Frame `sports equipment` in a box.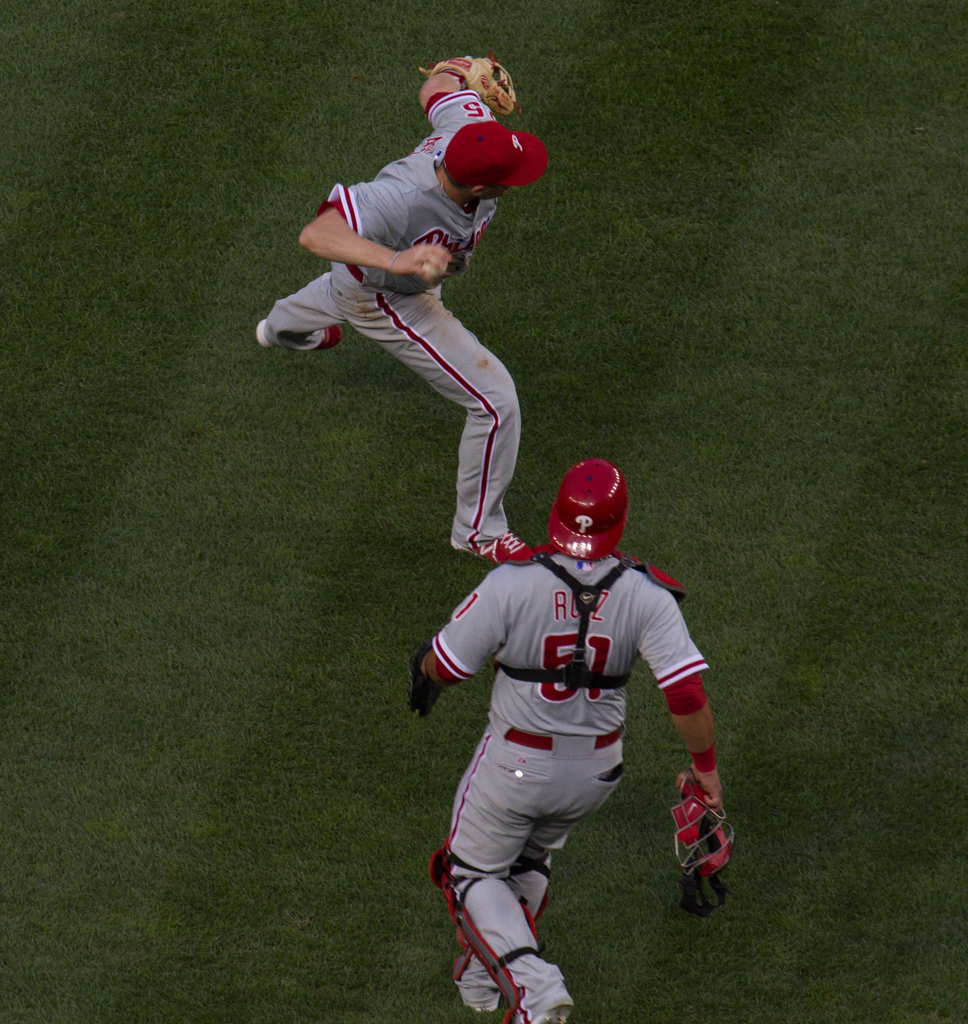
bbox=(429, 53, 519, 114).
